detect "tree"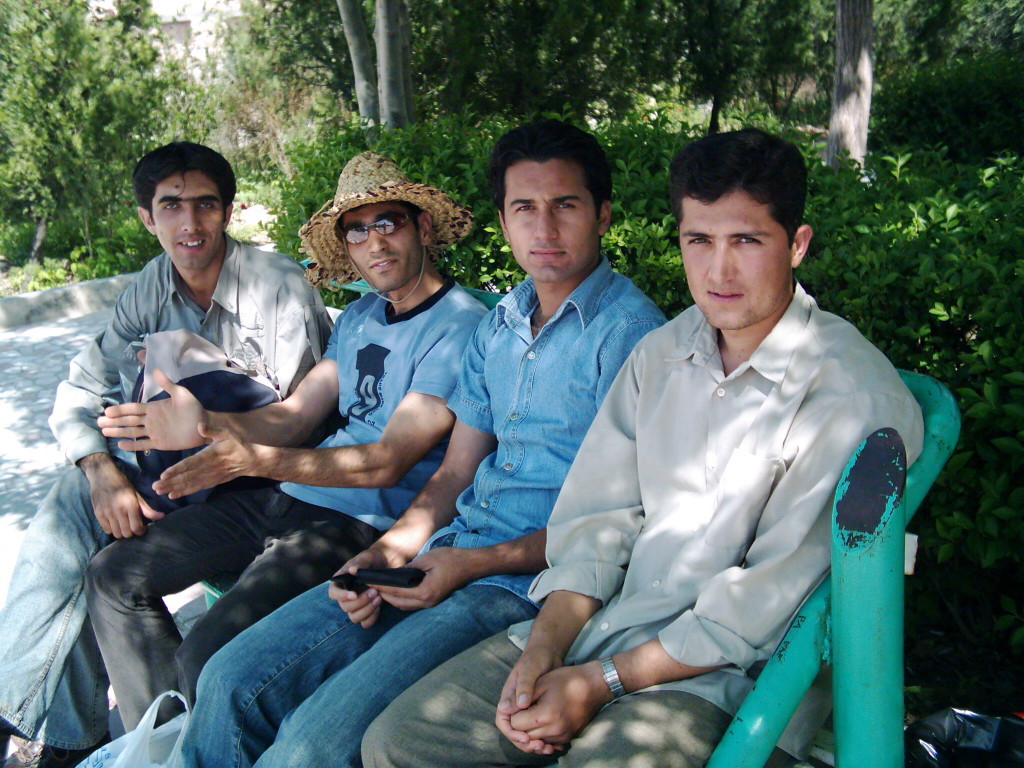
<box>513,0,843,162</box>
